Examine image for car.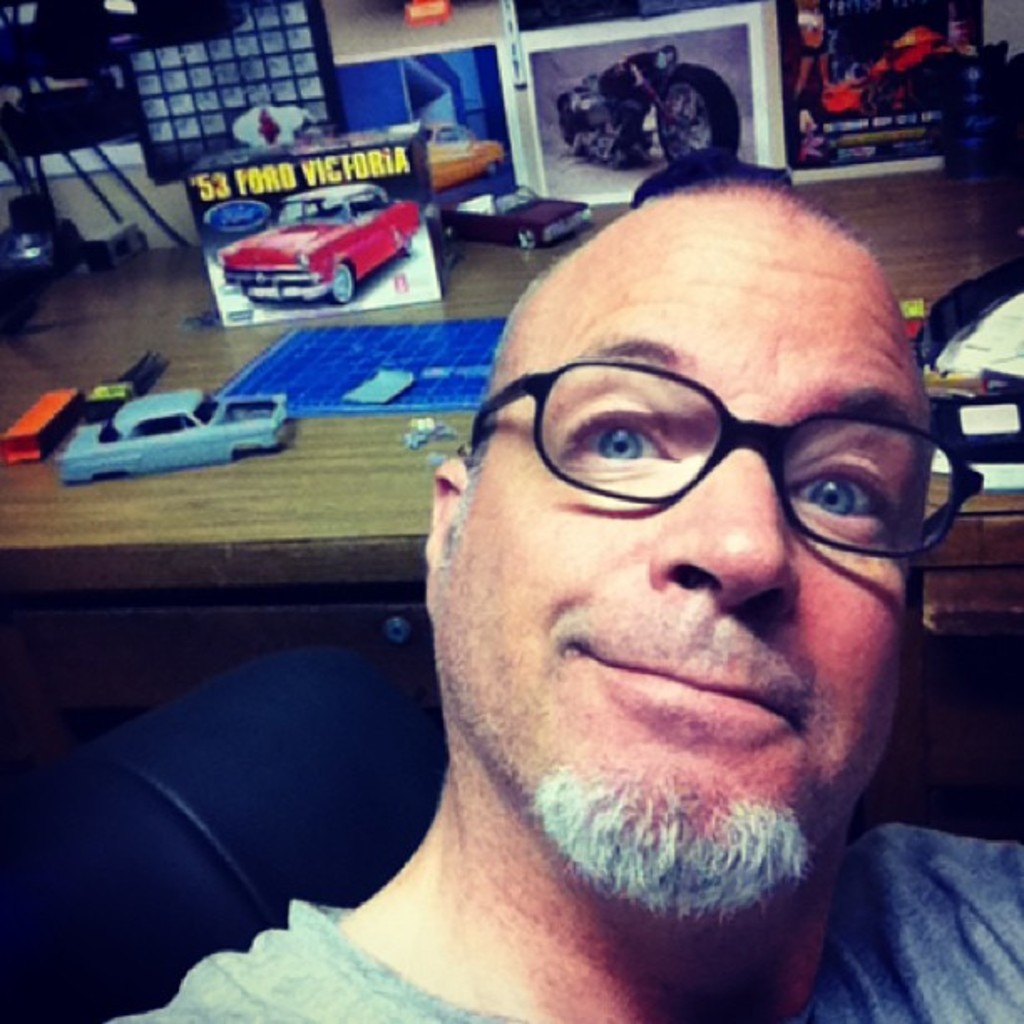
Examination result: detection(219, 182, 428, 305).
